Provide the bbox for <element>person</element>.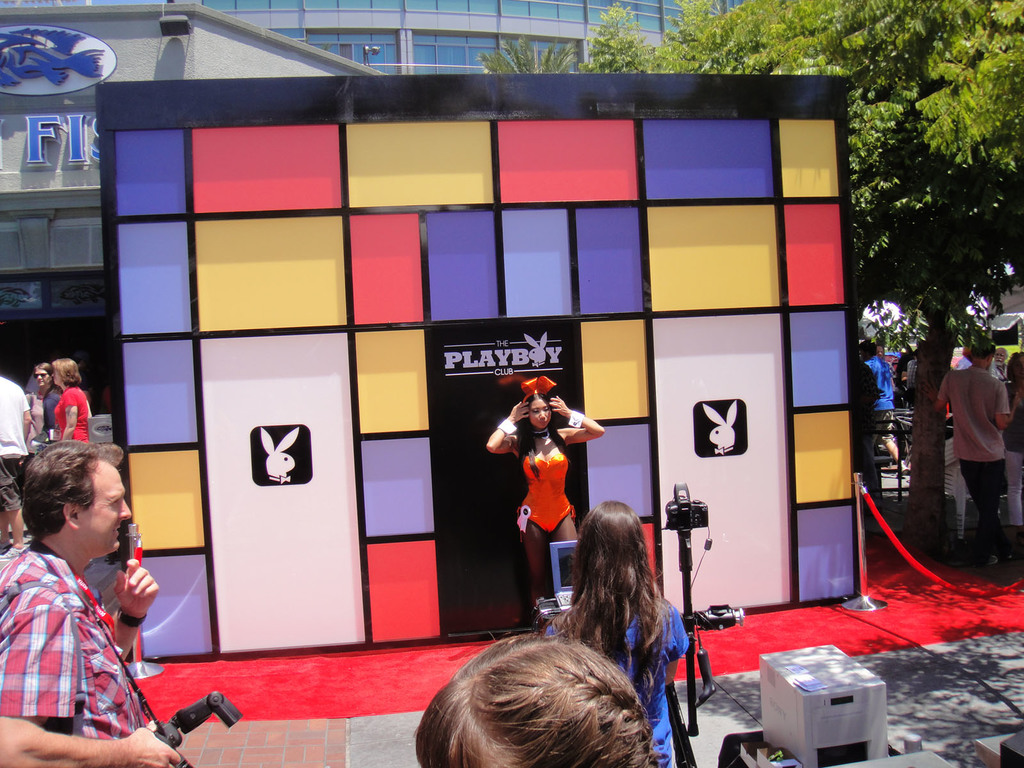
x1=550, y1=498, x2=687, y2=767.
